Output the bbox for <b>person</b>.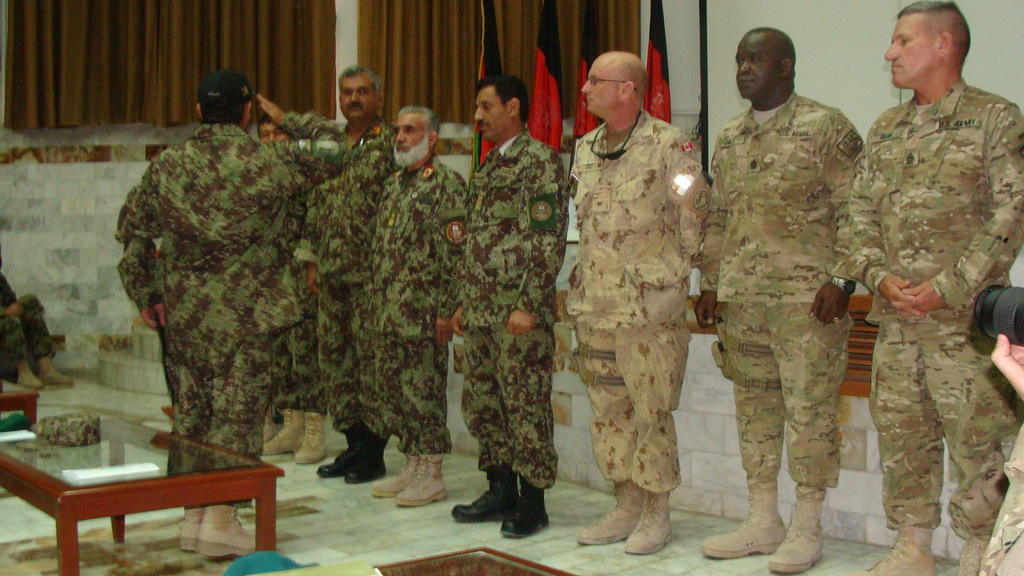
x1=452, y1=79, x2=569, y2=531.
